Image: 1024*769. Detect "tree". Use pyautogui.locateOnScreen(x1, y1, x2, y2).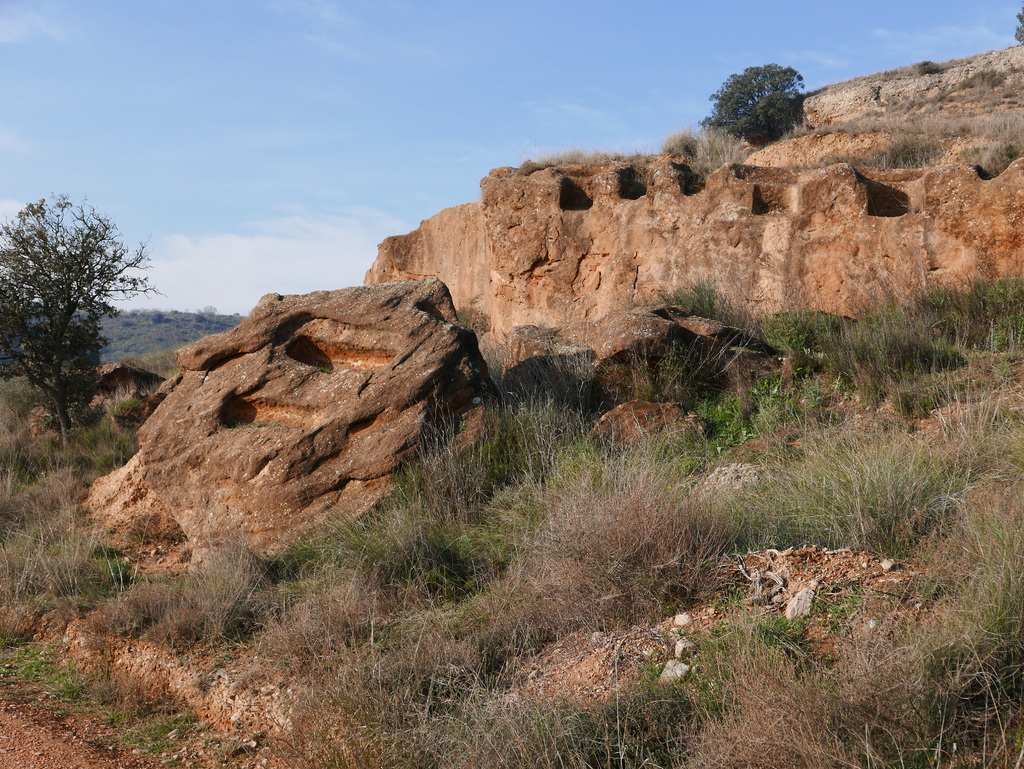
pyautogui.locateOnScreen(0, 196, 159, 453).
